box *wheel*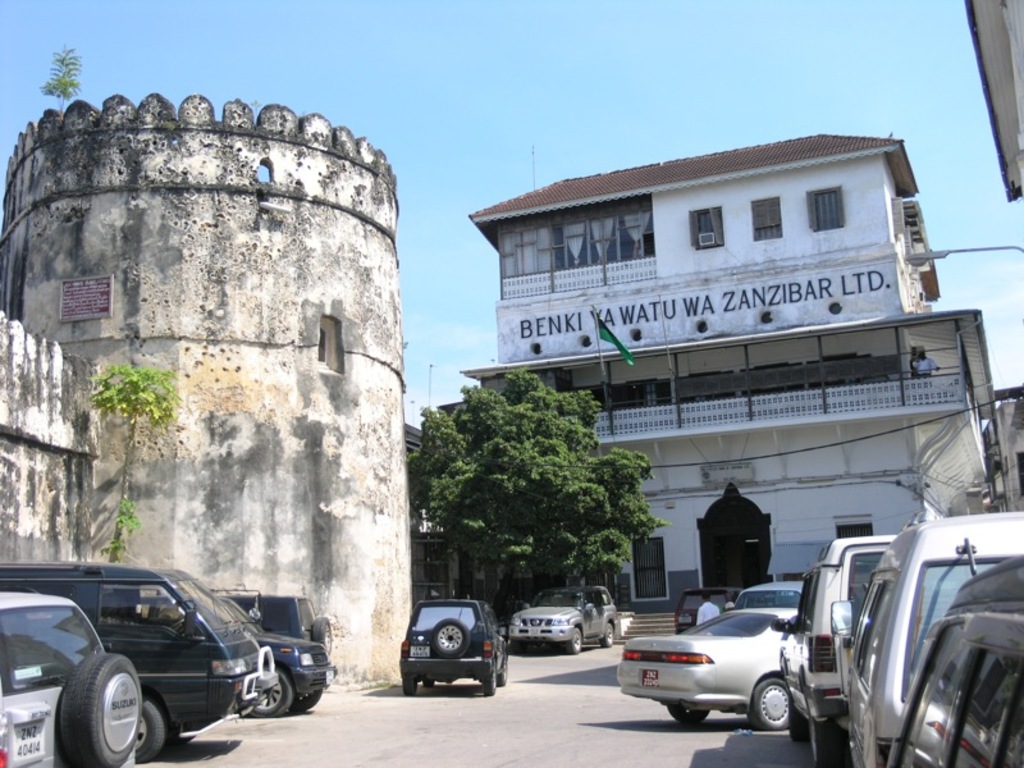
locate(669, 705, 712, 731)
